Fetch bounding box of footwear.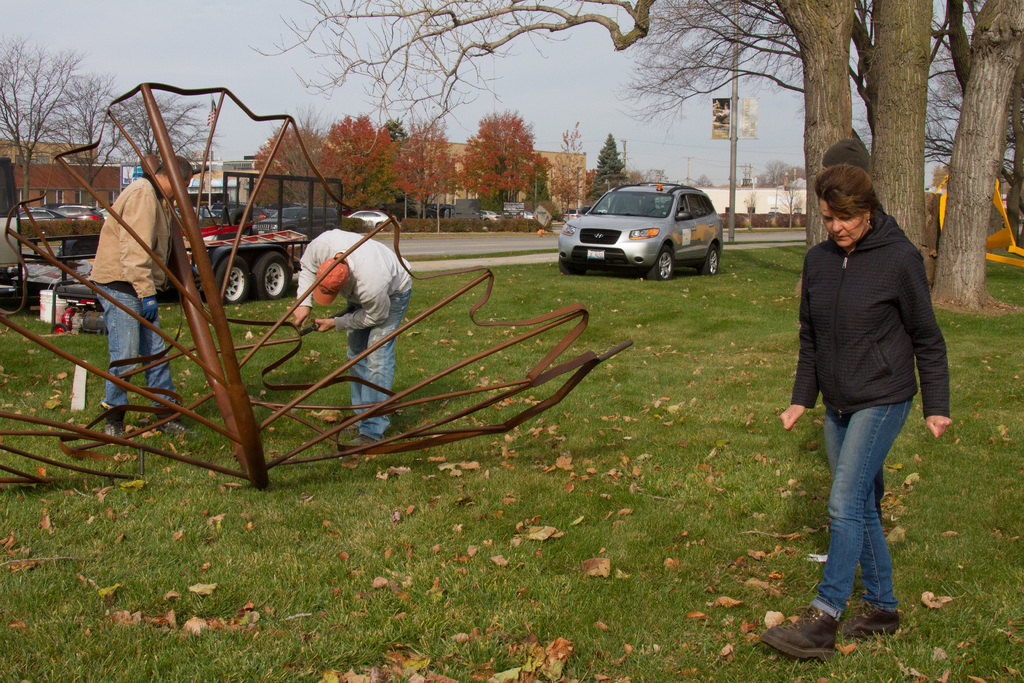
Bbox: bbox(849, 594, 899, 640).
